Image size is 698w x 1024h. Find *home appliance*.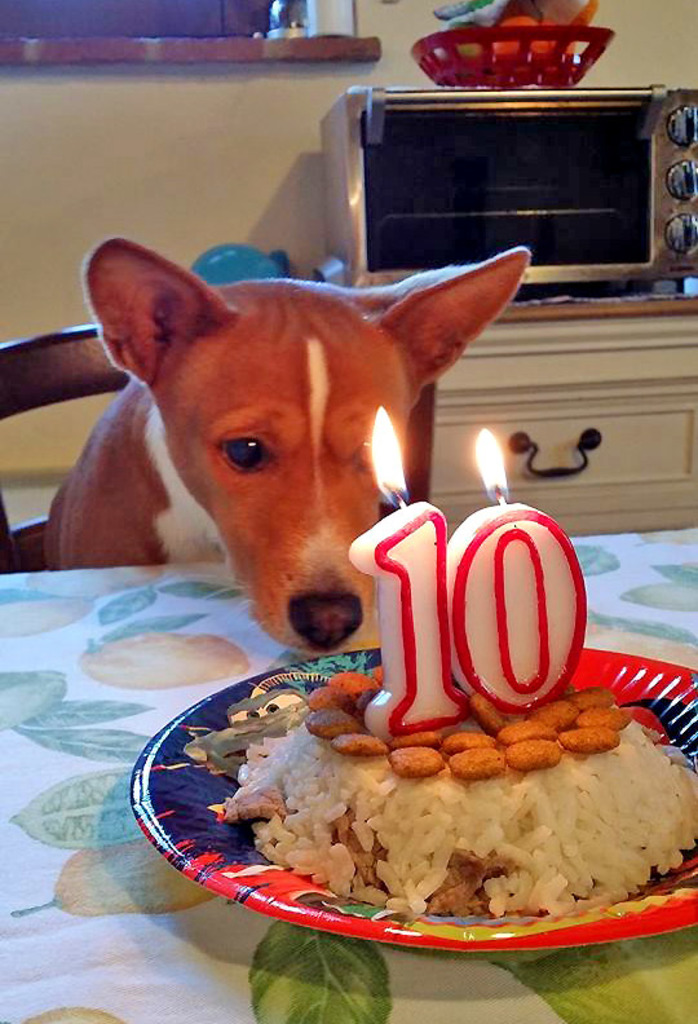
296, 72, 697, 284.
